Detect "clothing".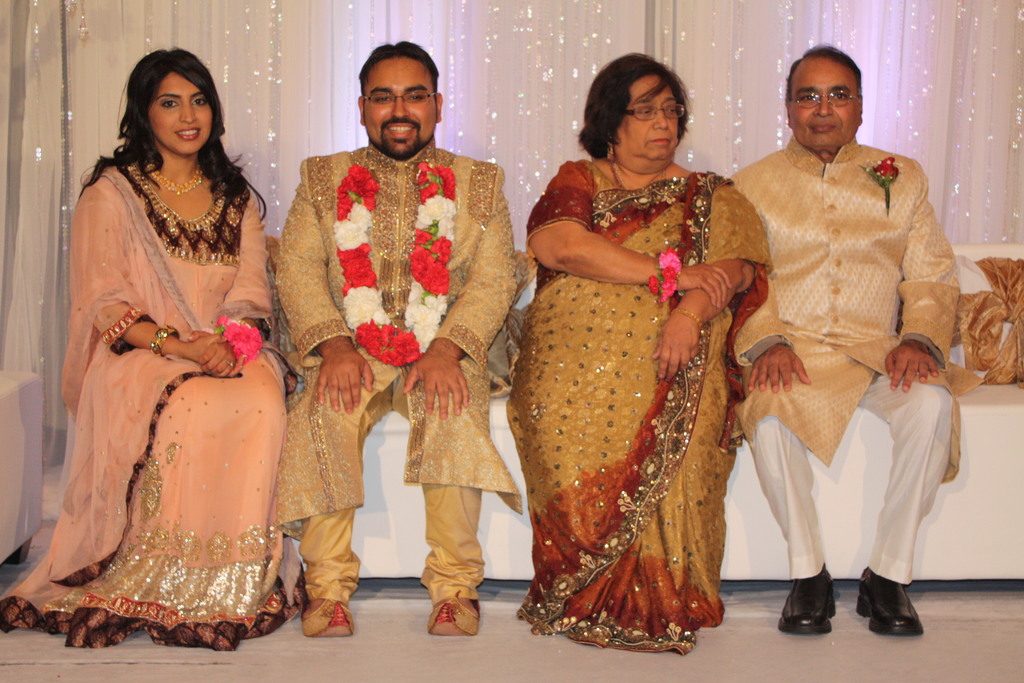
Detected at (left=737, top=138, right=975, bottom=597).
